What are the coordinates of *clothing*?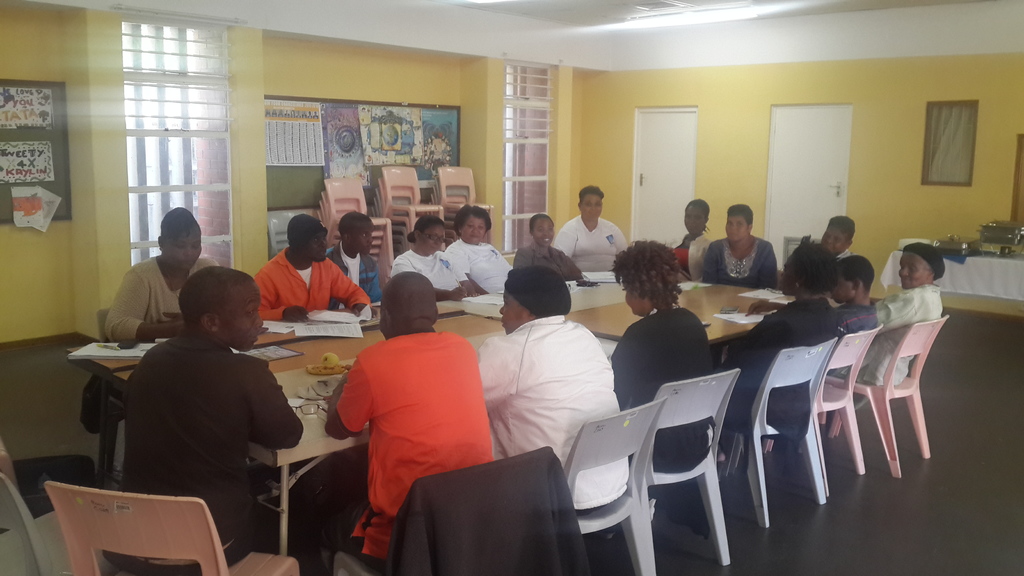
rect(398, 243, 459, 300).
